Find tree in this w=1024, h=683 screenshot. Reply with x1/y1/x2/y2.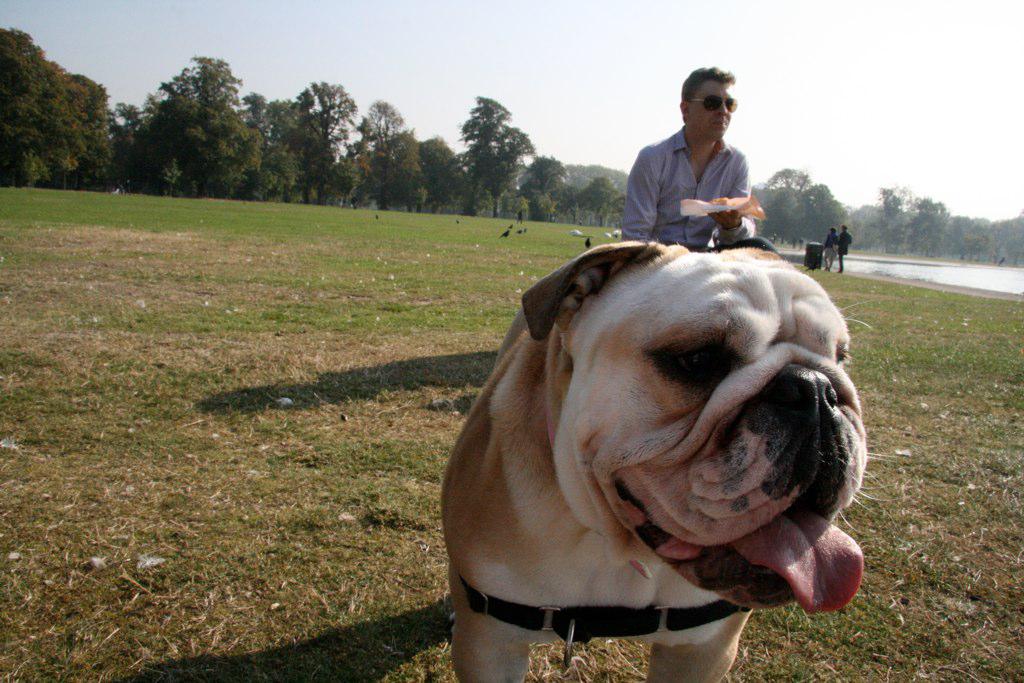
922/191/942/256.
